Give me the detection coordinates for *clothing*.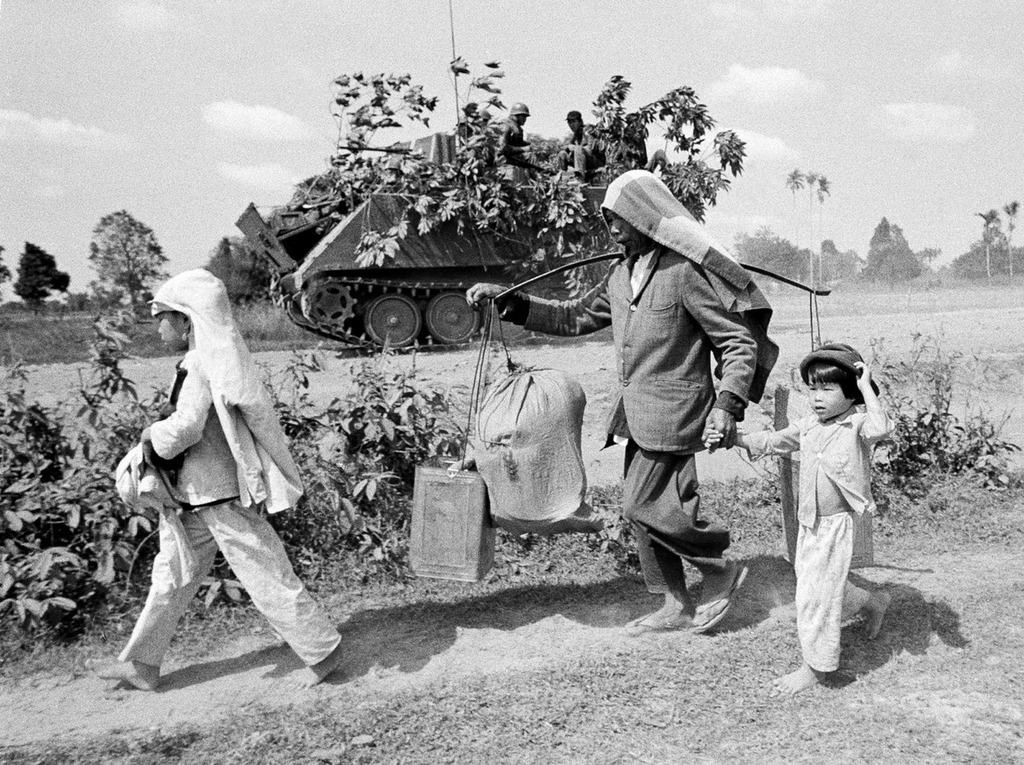
<box>744,389,883,677</box>.
